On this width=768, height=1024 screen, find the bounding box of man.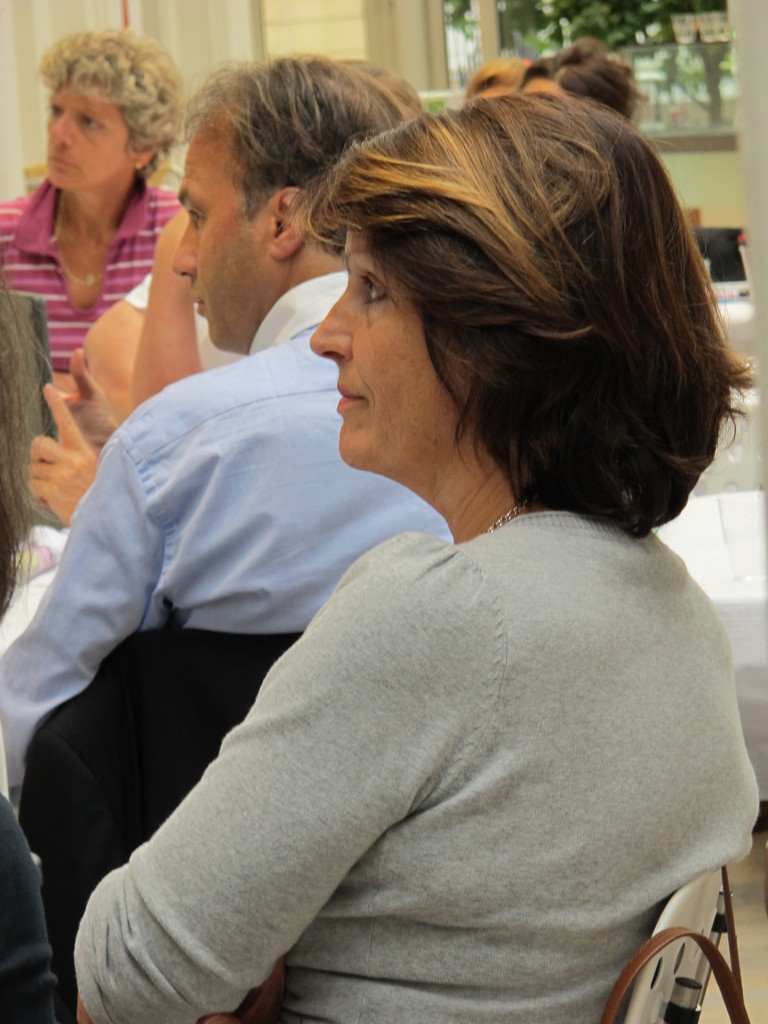
Bounding box: (left=0, top=32, right=189, bottom=406).
